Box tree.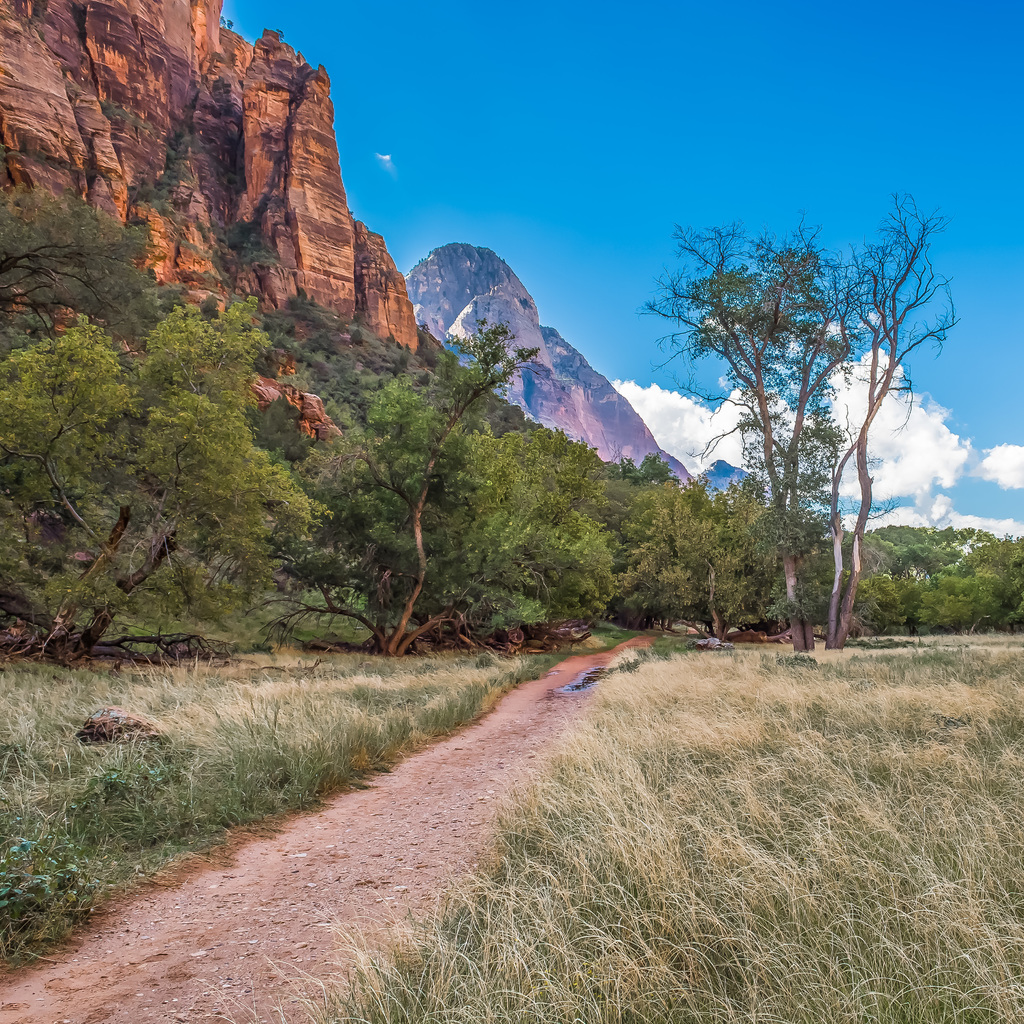
detection(653, 176, 956, 653).
